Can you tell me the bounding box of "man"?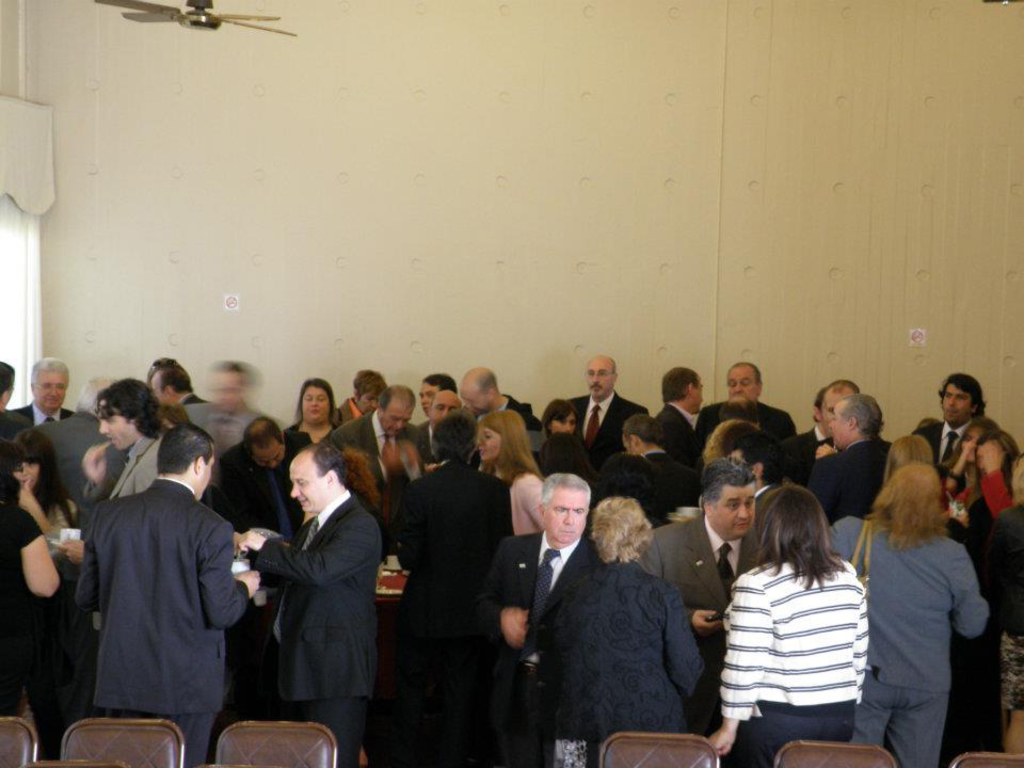
[x1=605, y1=412, x2=708, y2=526].
